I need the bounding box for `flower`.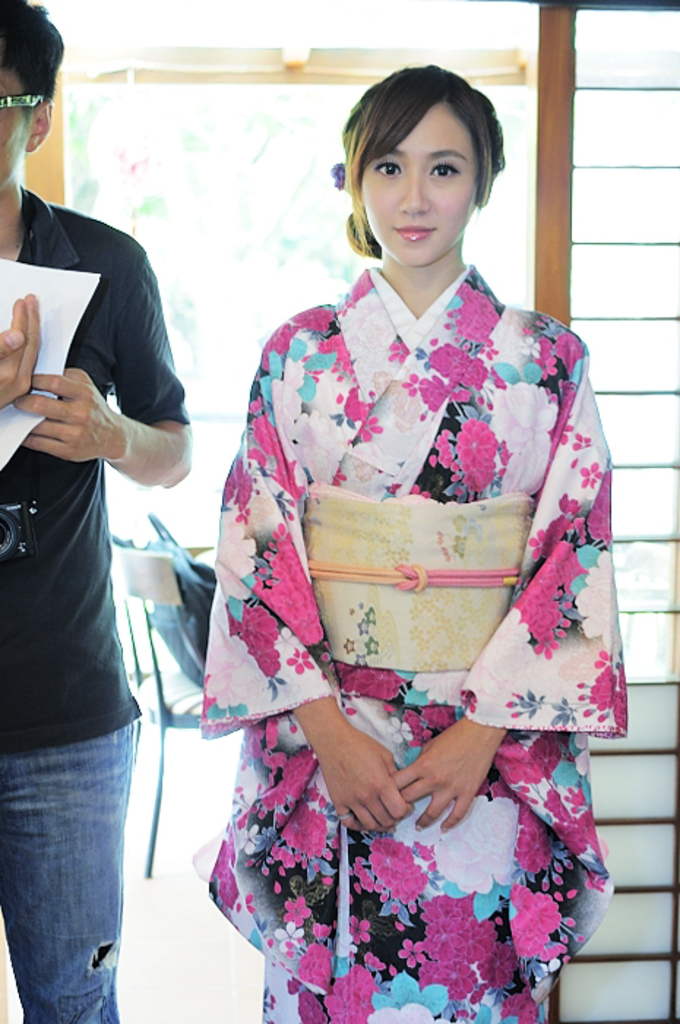
Here it is: 439/272/499/361.
